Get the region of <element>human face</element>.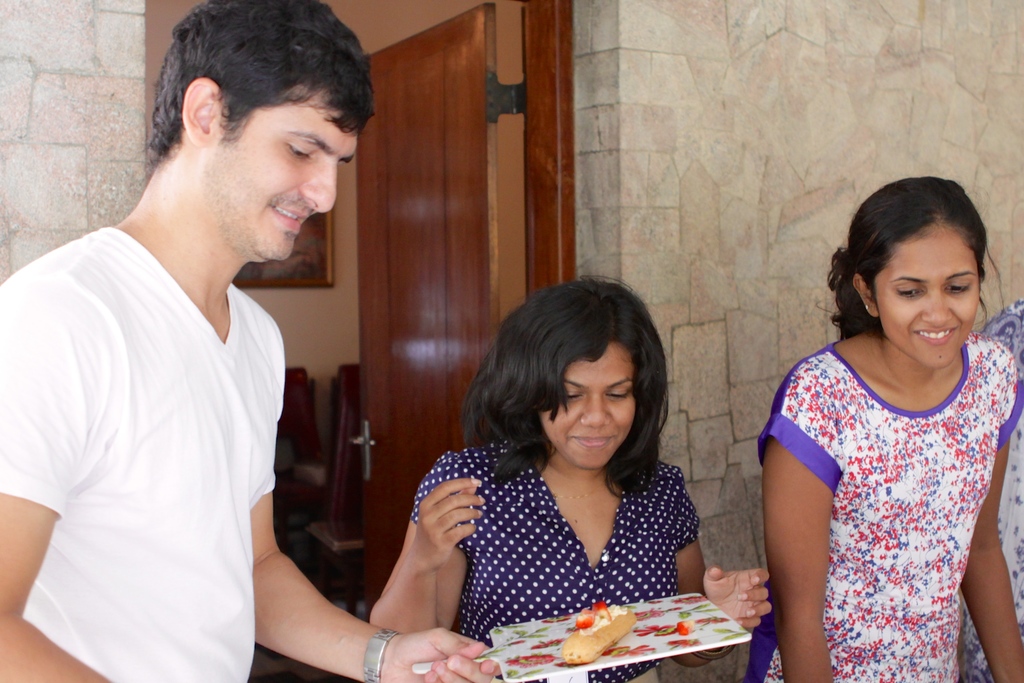
x1=541, y1=341, x2=635, y2=466.
